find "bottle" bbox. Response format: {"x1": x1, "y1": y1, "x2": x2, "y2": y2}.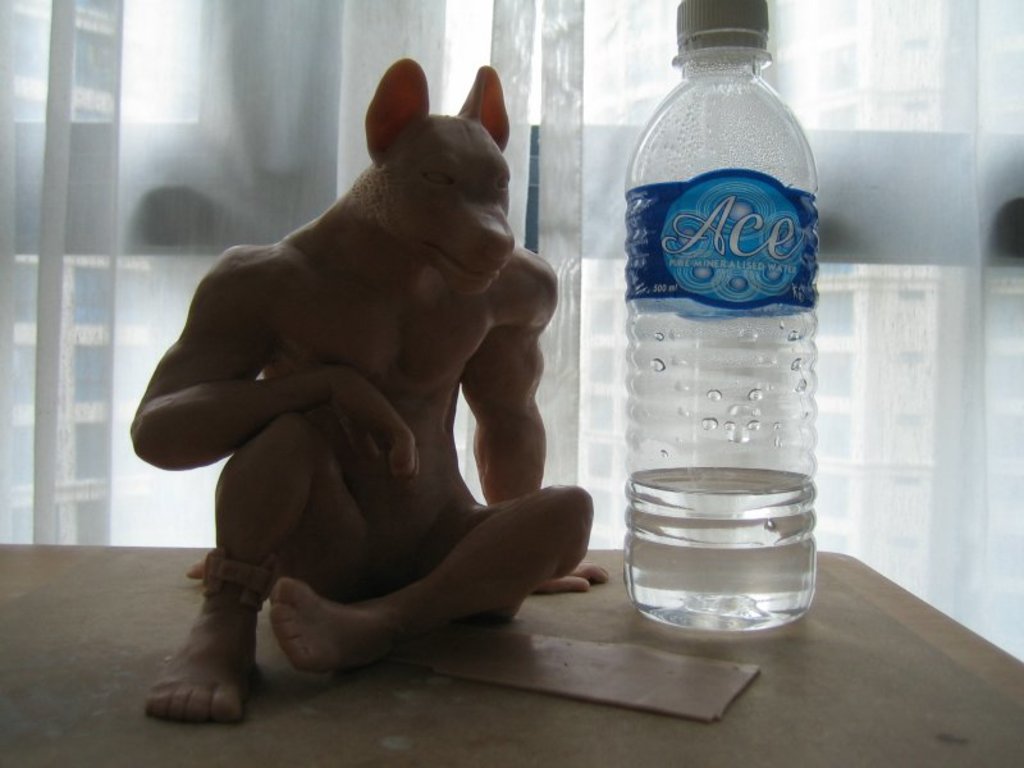
{"x1": 618, "y1": 1, "x2": 826, "y2": 643}.
